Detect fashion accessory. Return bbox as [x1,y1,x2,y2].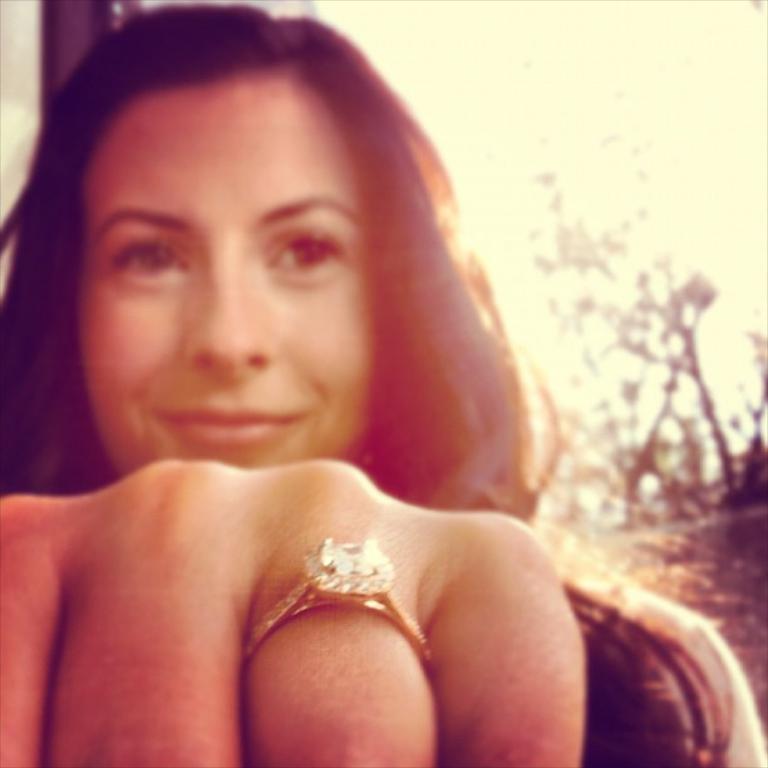
[241,535,435,673].
